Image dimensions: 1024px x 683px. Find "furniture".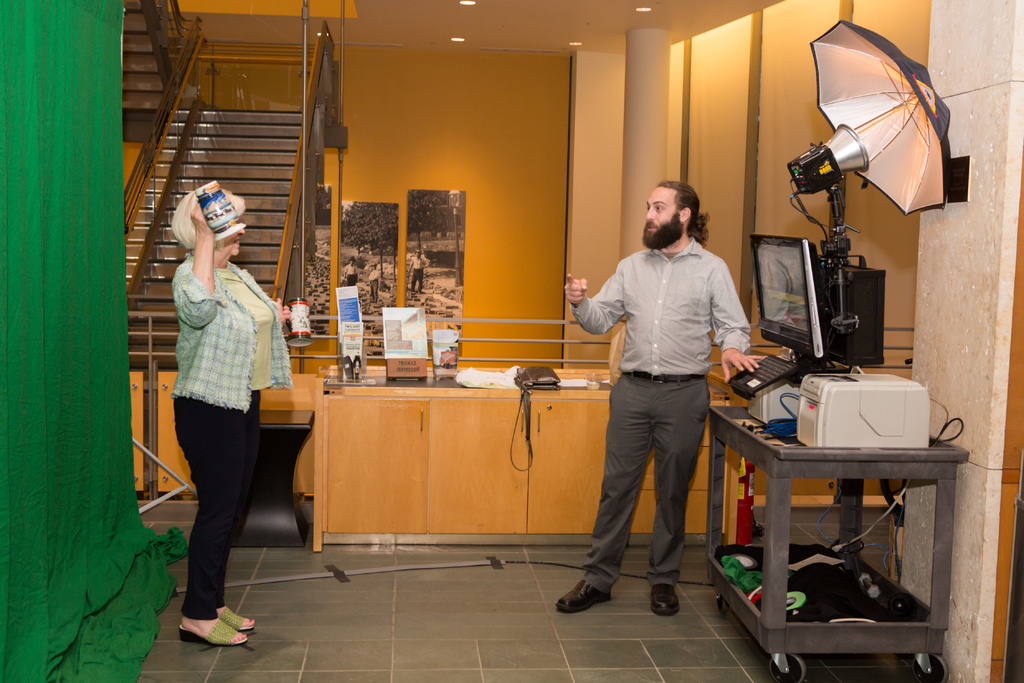
[709,401,966,682].
